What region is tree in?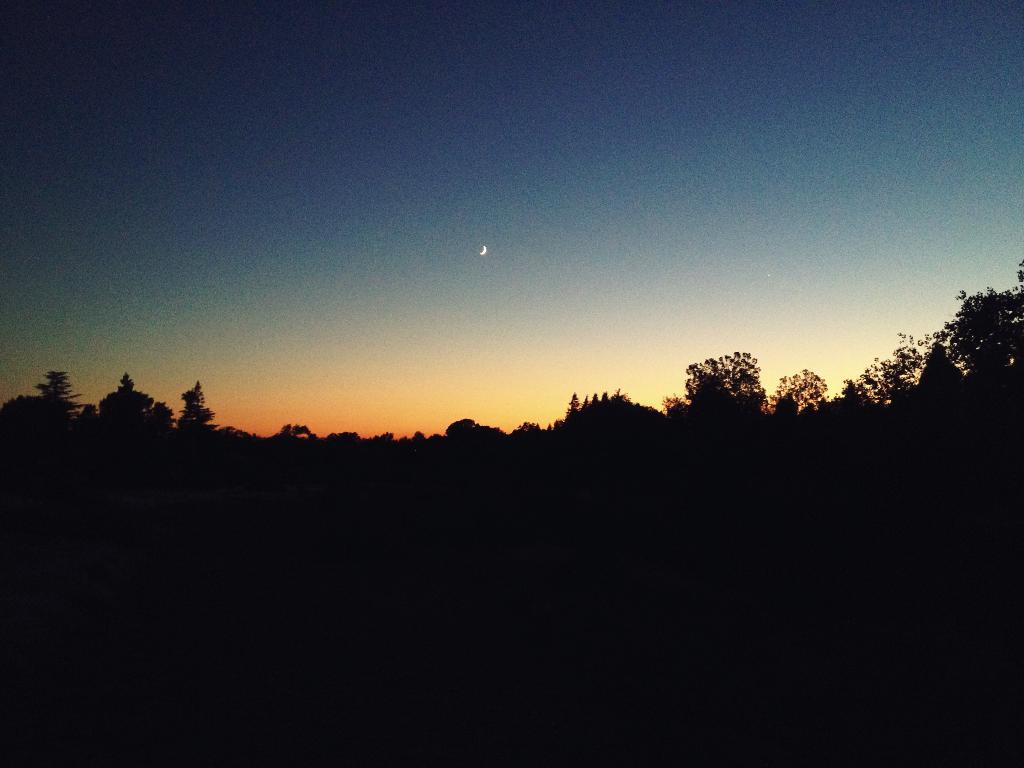
x1=660 y1=348 x2=762 y2=454.
